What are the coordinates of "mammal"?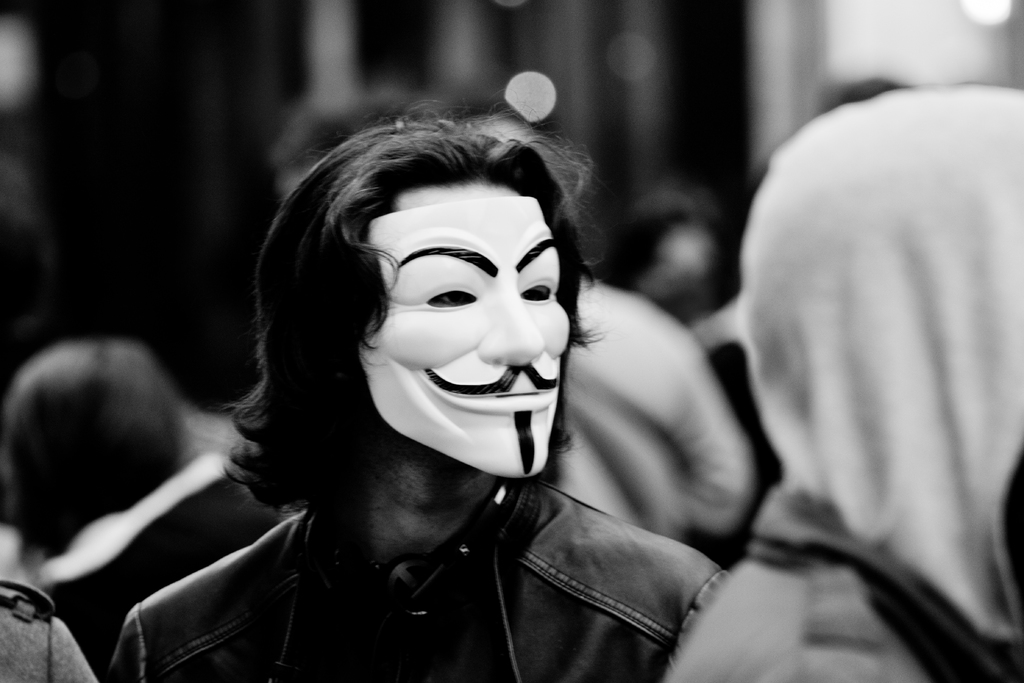
BBox(602, 185, 722, 315).
